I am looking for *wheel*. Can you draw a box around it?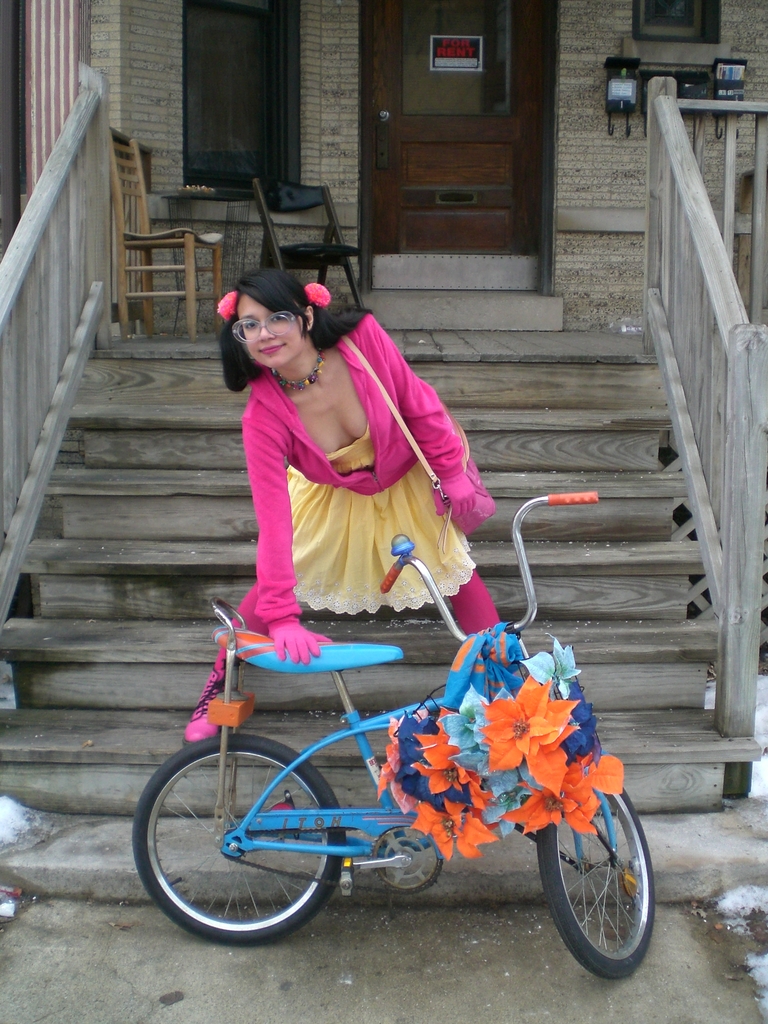
Sure, the bounding box is 129/725/353/954.
